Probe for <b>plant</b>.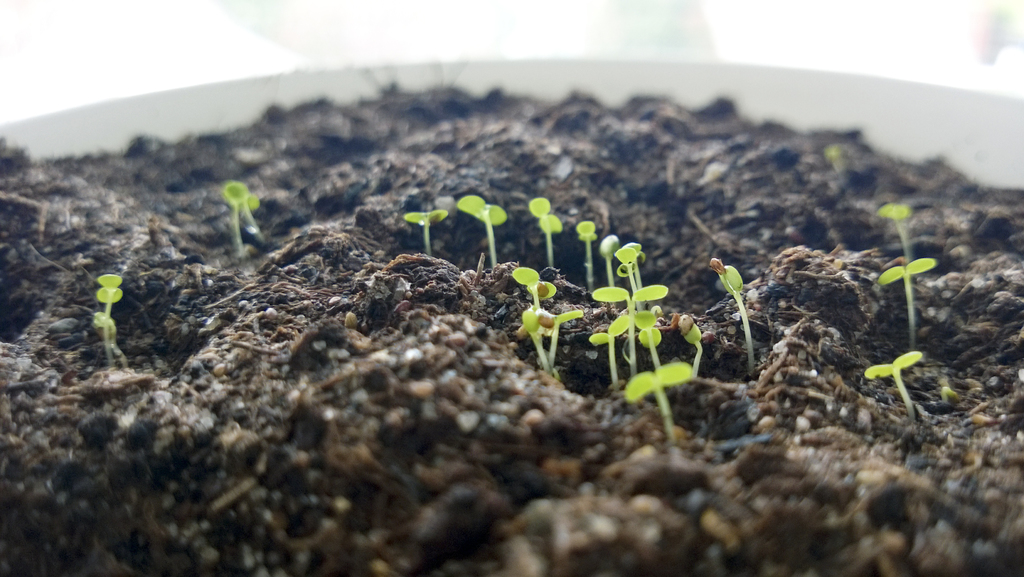
Probe result: 508, 263, 564, 312.
